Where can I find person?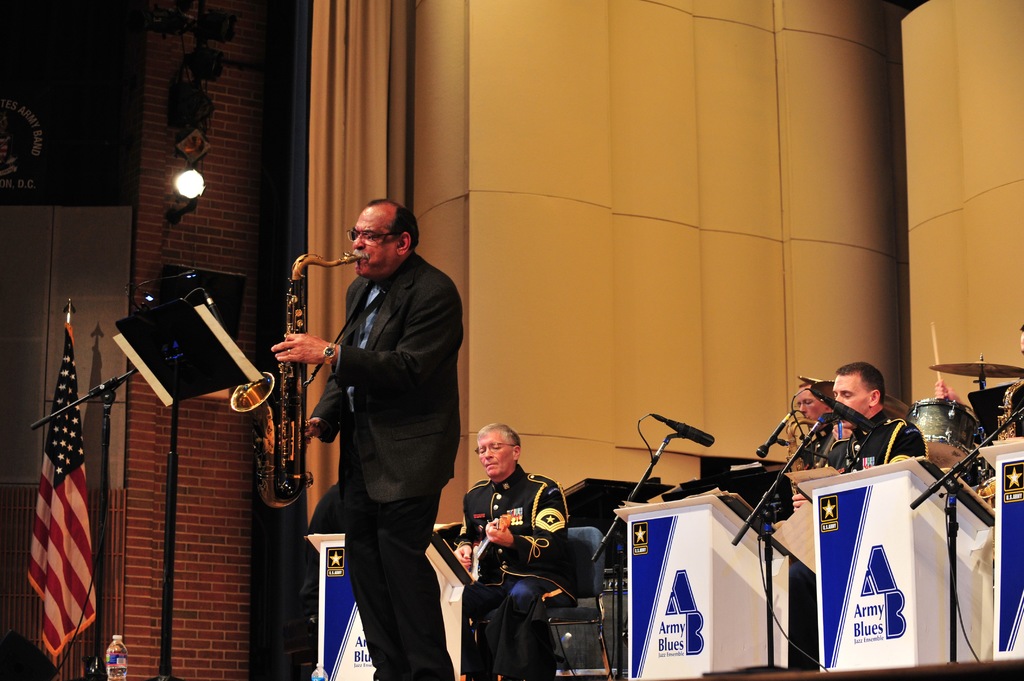
You can find it at 269,197,460,678.
